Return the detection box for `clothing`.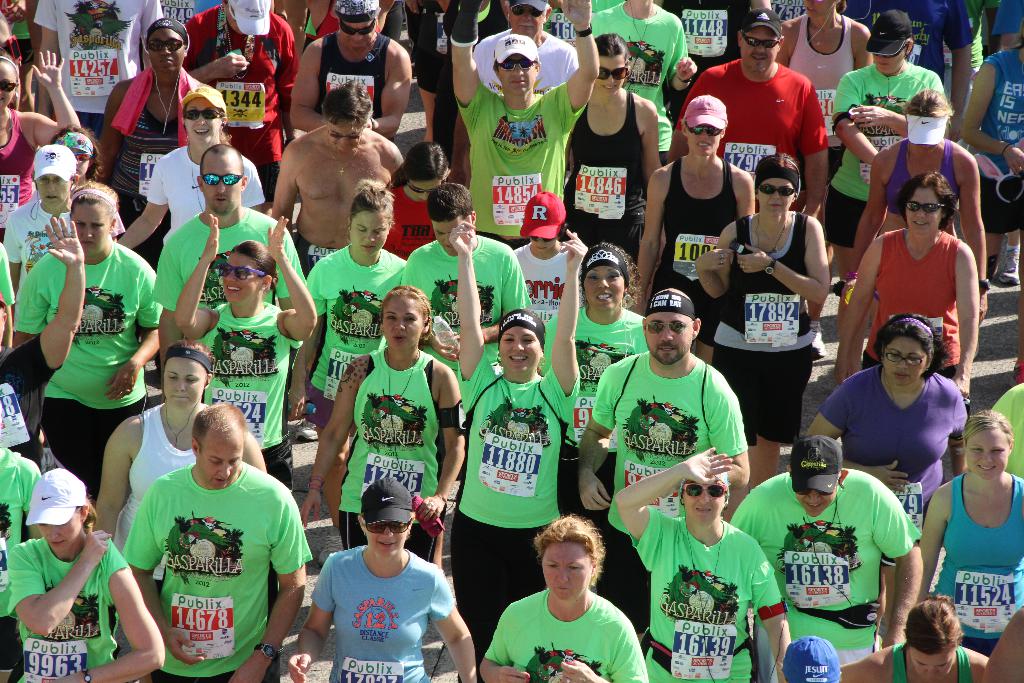
{"x1": 993, "y1": 381, "x2": 1023, "y2": 474}.
